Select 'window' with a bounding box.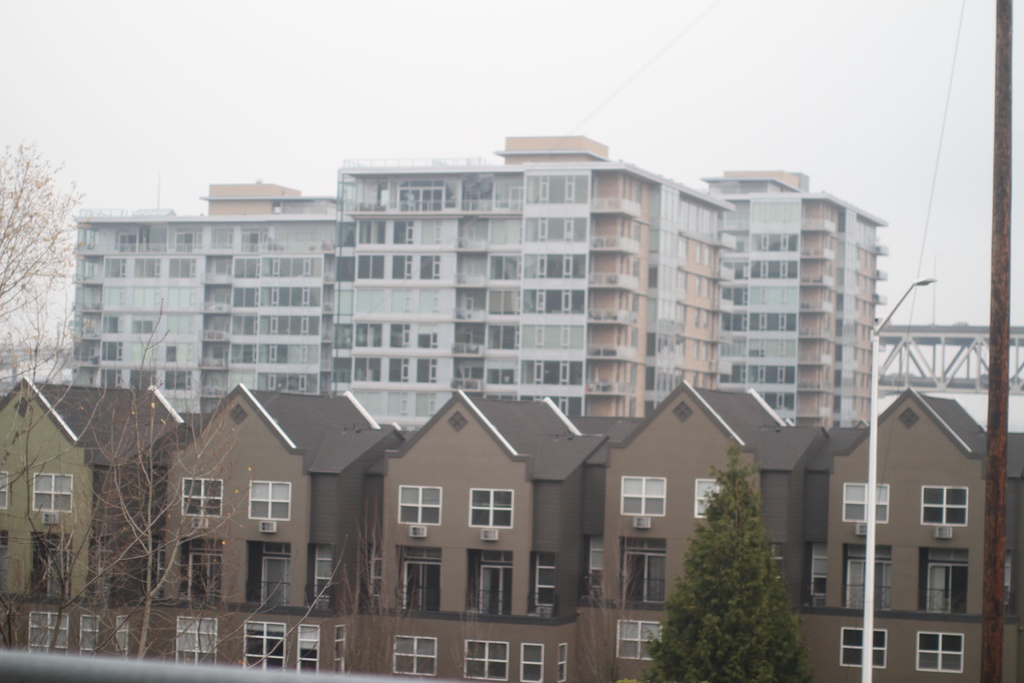
bbox=(289, 373, 317, 394).
